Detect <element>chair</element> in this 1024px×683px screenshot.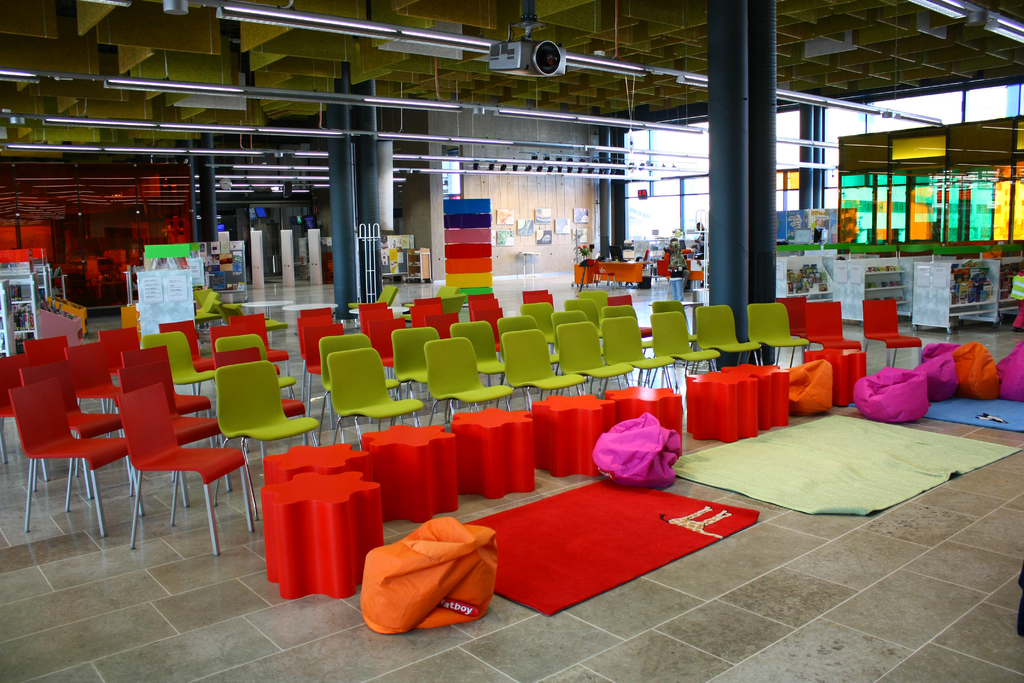
Detection: box=[425, 338, 510, 422].
